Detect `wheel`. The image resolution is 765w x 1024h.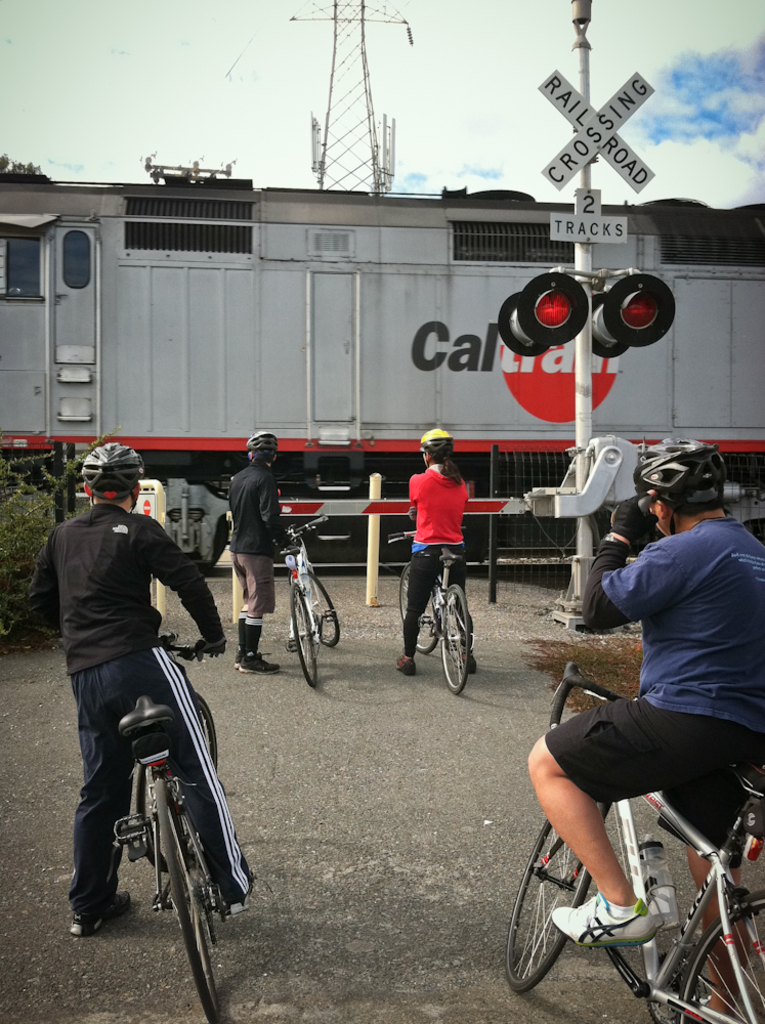
l=677, t=895, r=764, b=1023.
